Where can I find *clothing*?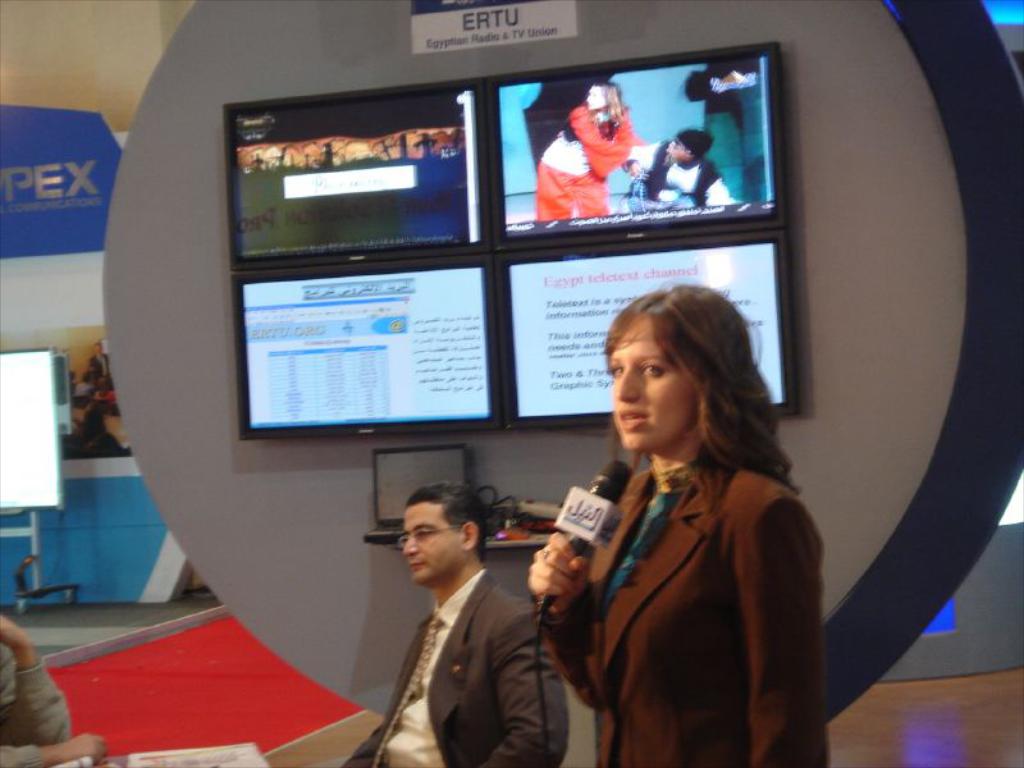
You can find it at <region>640, 164, 732, 214</region>.
